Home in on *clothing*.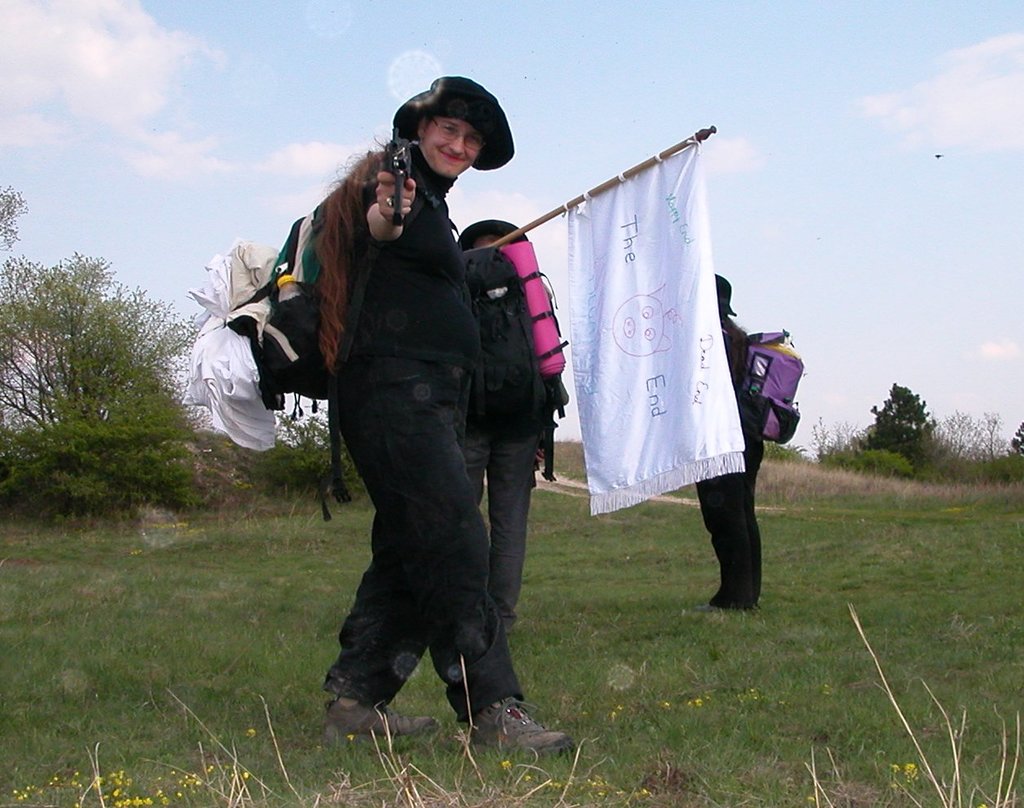
Homed in at {"left": 694, "top": 324, "right": 766, "bottom": 604}.
